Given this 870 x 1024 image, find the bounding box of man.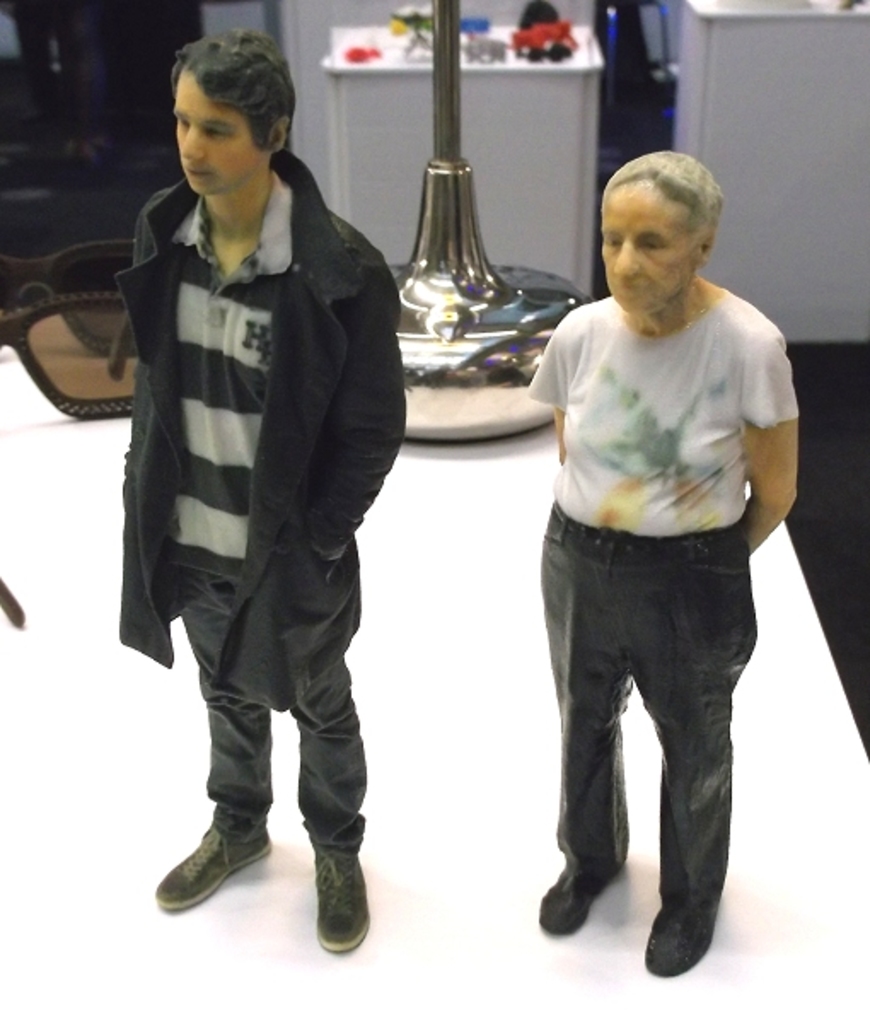
pyautogui.locateOnScreen(507, 150, 793, 968).
